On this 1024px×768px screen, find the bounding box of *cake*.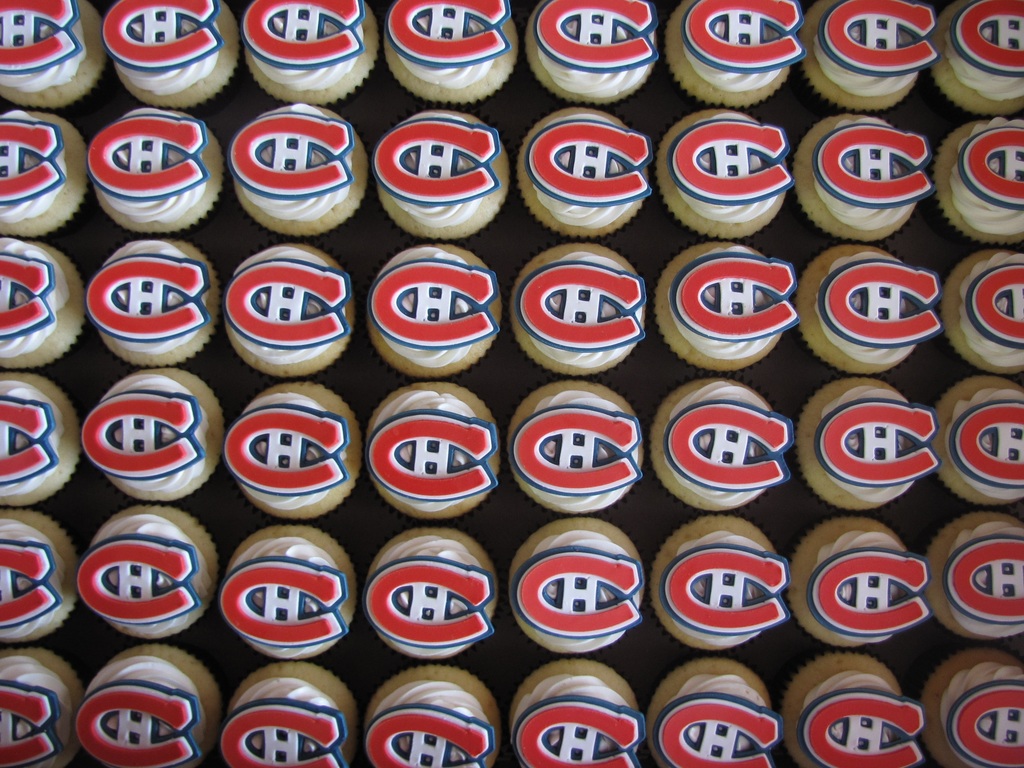
Bounding box: box=[769, 652, 933, 767].
